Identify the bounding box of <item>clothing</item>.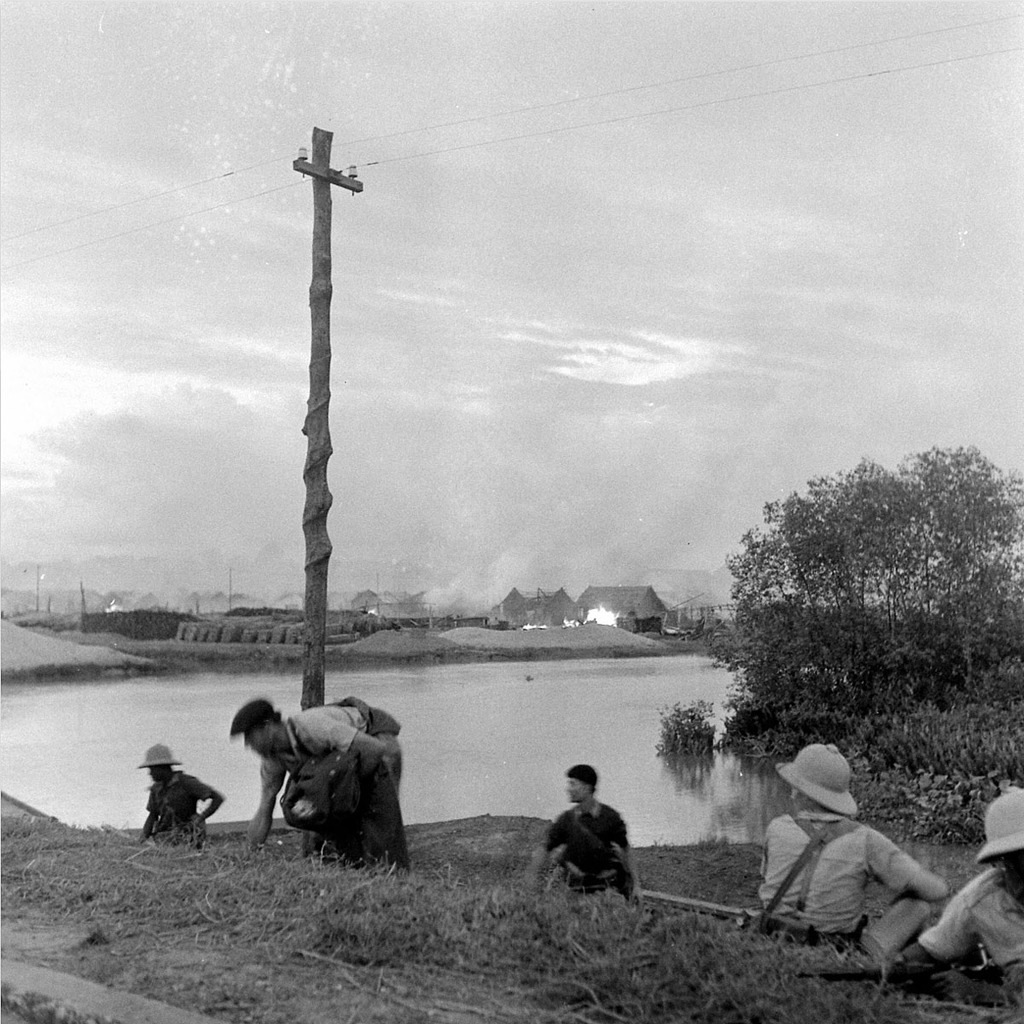
left=929, top=859, right=1023, bottom=1018.
